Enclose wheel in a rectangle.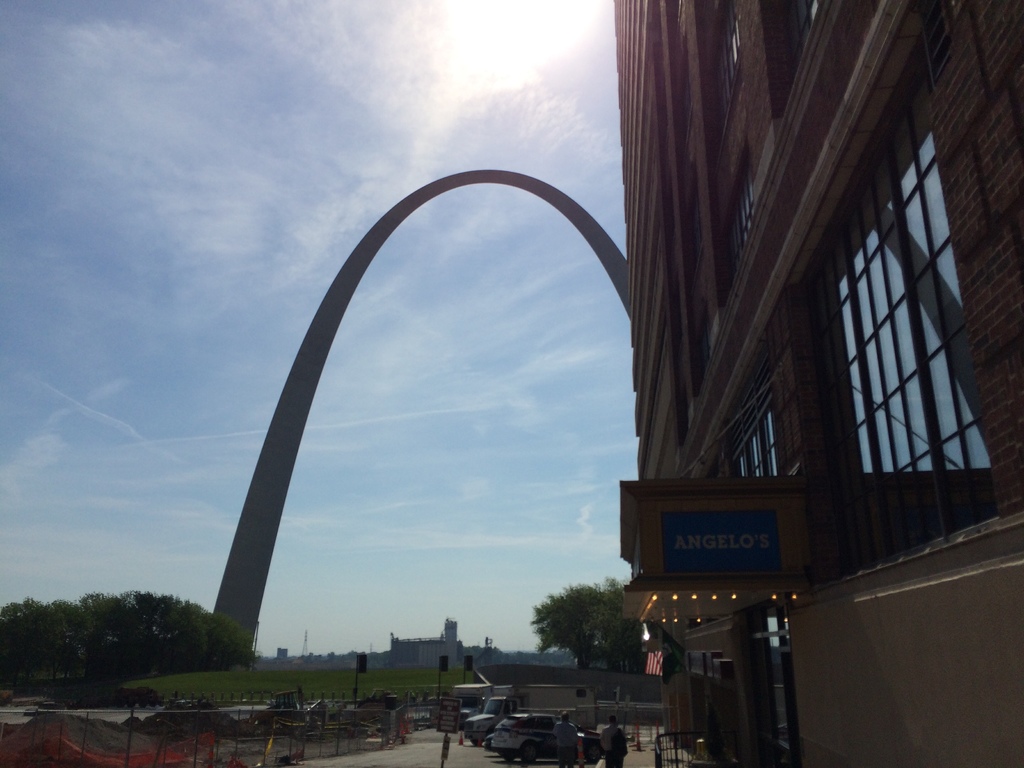
587, 744, 602, 761.
